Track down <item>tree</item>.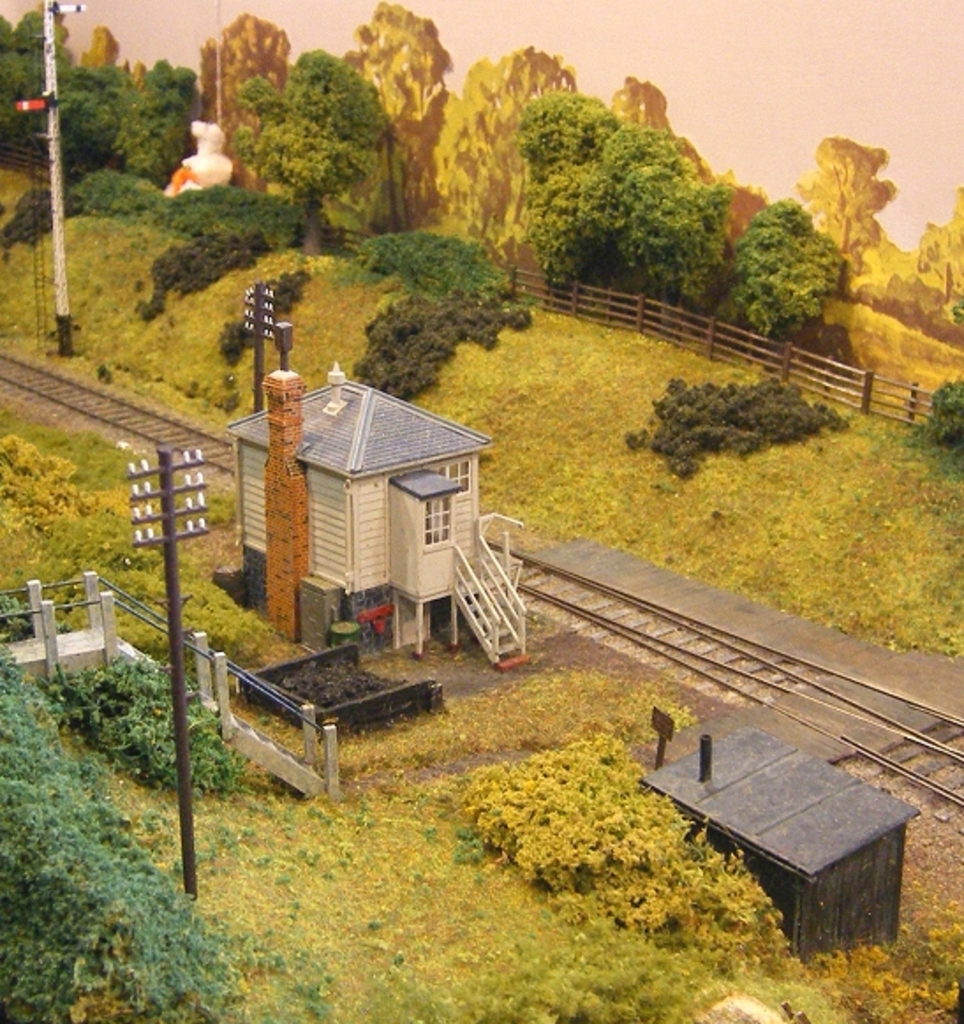
Tracked to [left=716, top=204, right=842, bottom=388].
